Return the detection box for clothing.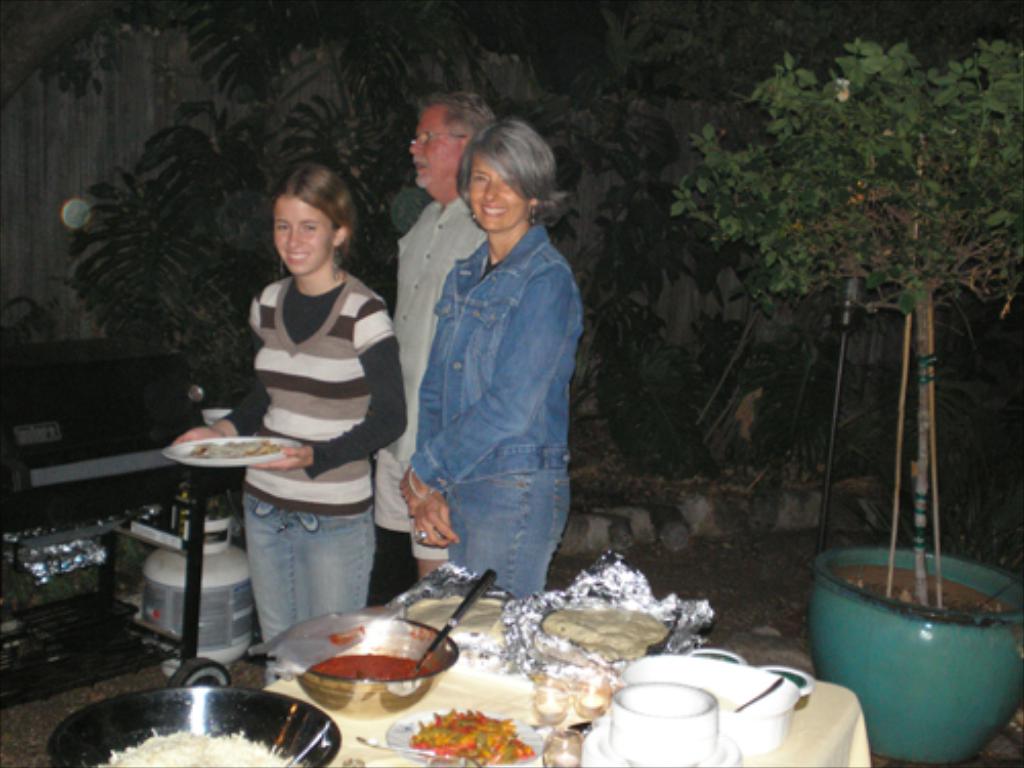
401,213,586,600.
